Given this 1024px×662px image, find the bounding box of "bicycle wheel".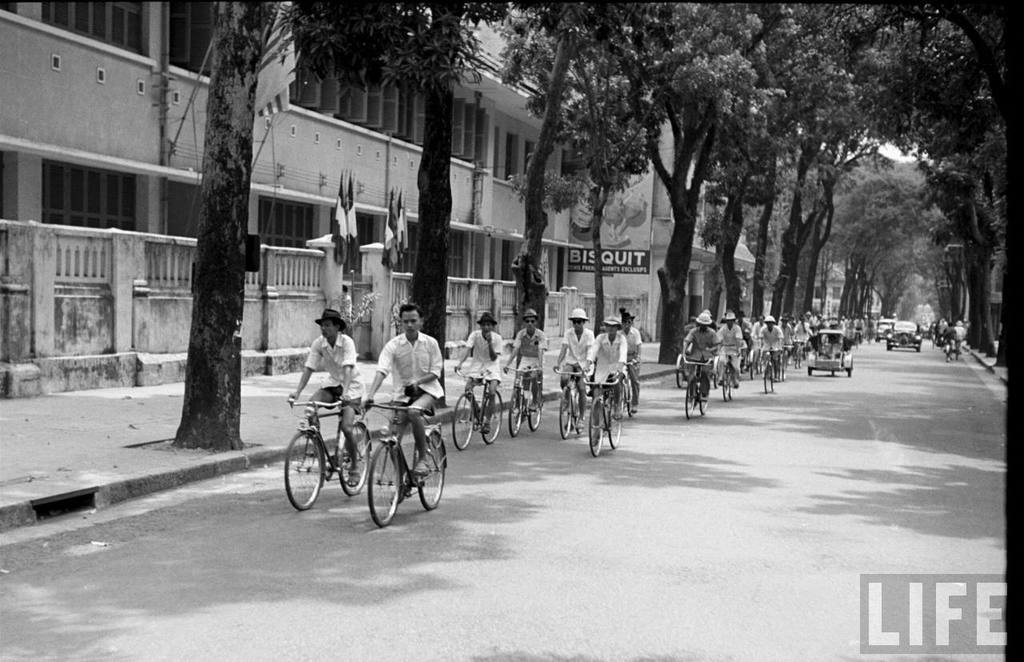
detection(728, 370, 732, 402).
